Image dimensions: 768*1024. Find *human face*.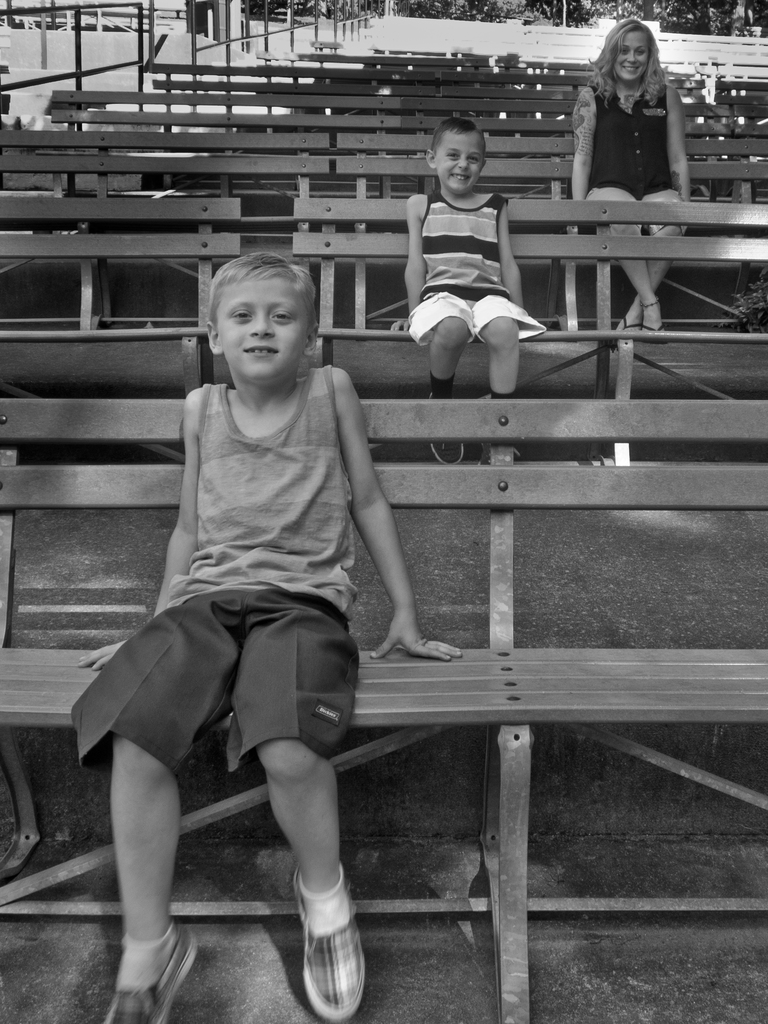
l=619, t=32, r=646, b=84.
